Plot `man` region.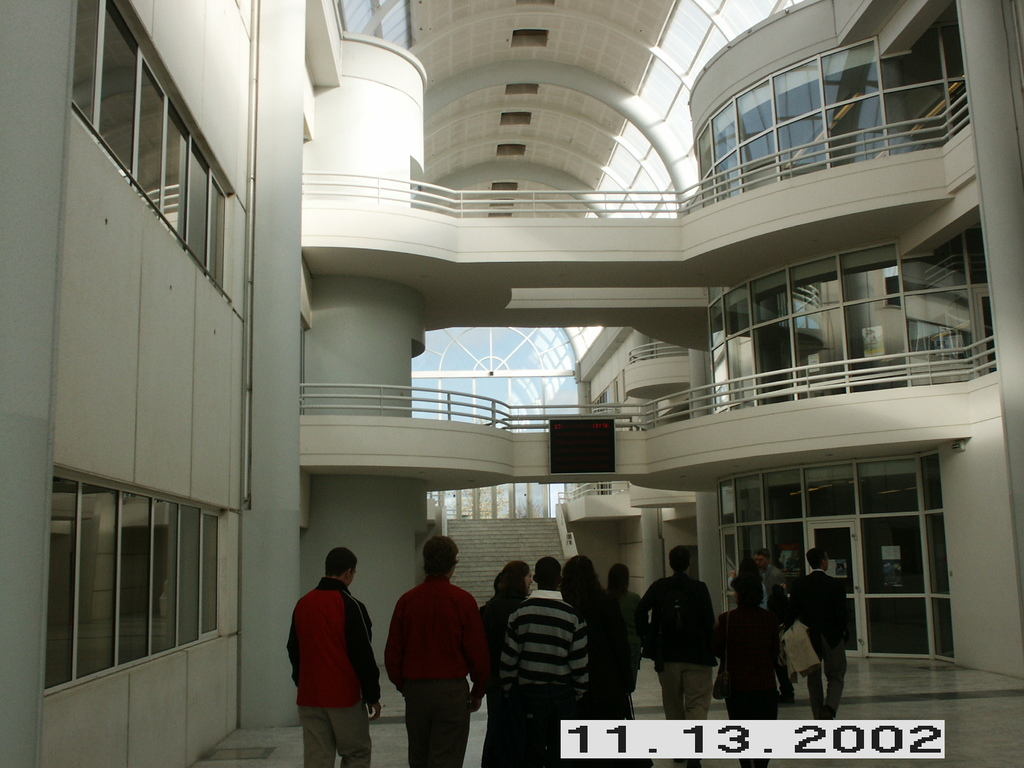
Plotted at left=751, top=547, right=792, bottom=707.
